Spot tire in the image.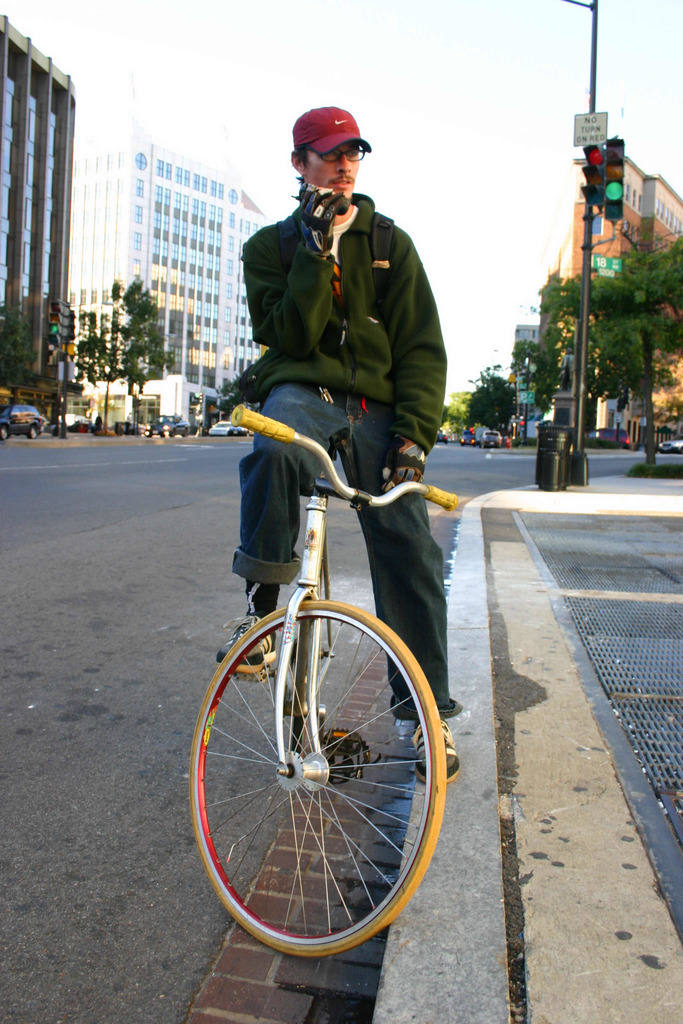
tire found at <region>0, 423, 8, 440</region>.
